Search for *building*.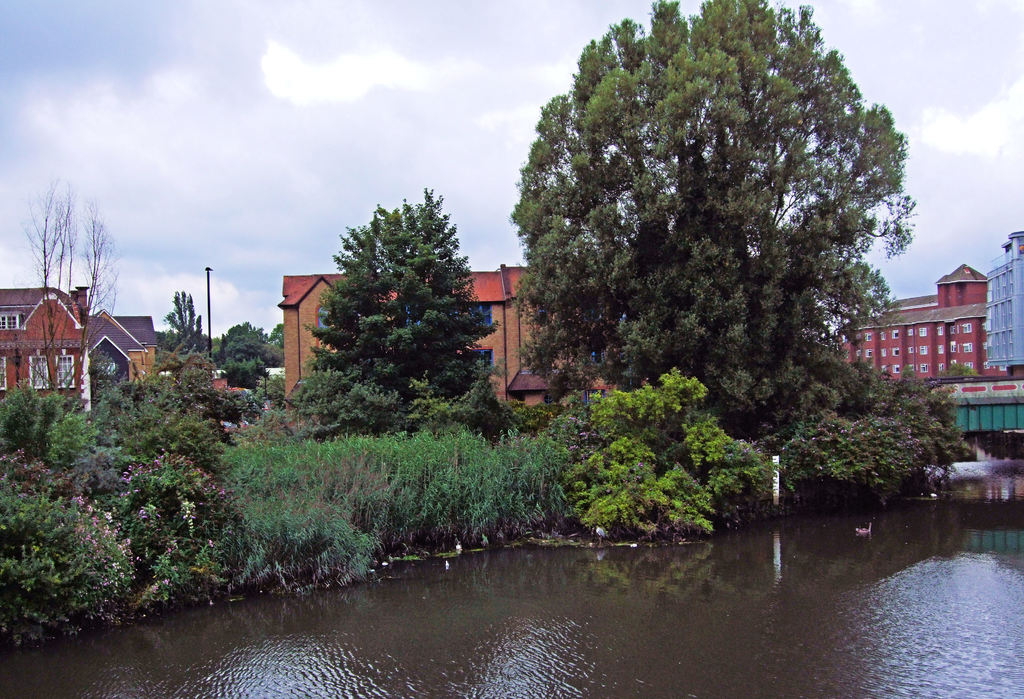
Found at {"left": 0, "top": 284, "right": 90, "bottom": 422}.
